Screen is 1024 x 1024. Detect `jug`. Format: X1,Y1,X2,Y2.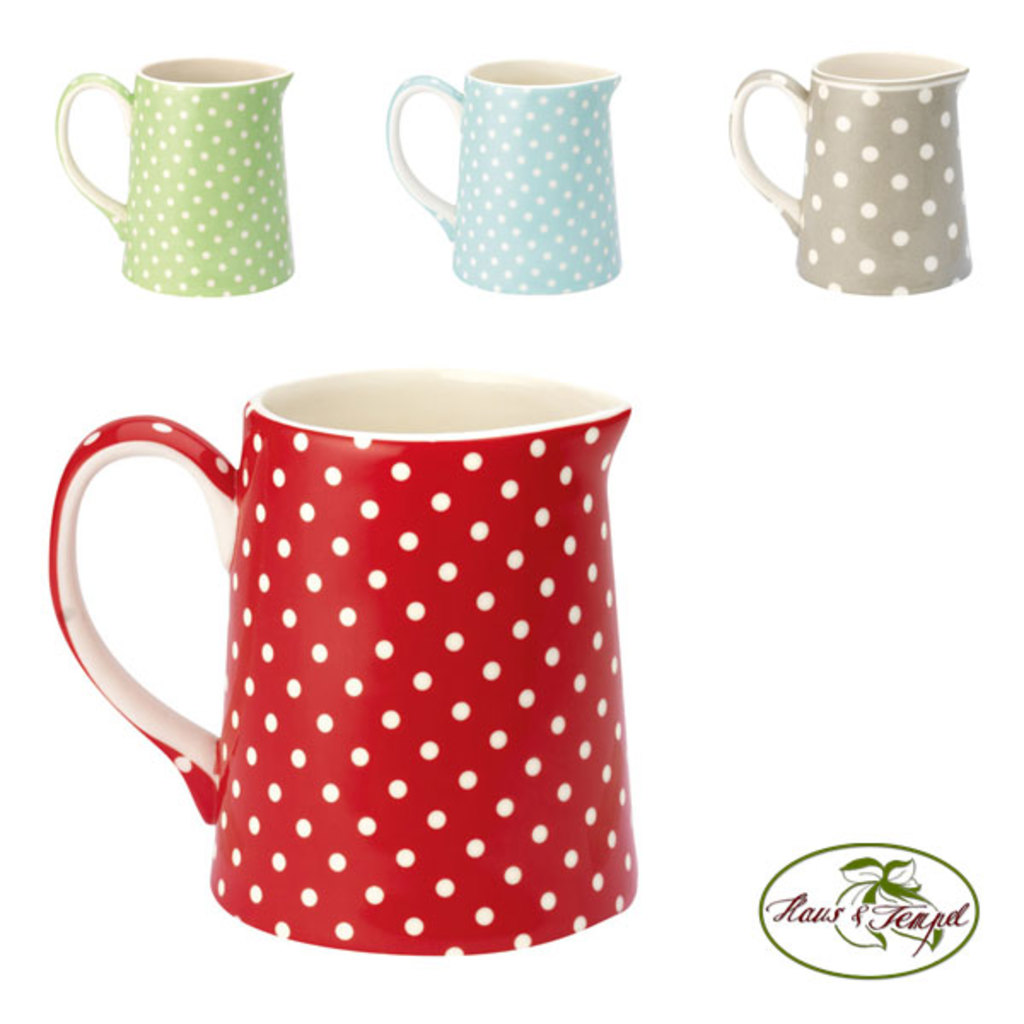
49,365,638,956.
